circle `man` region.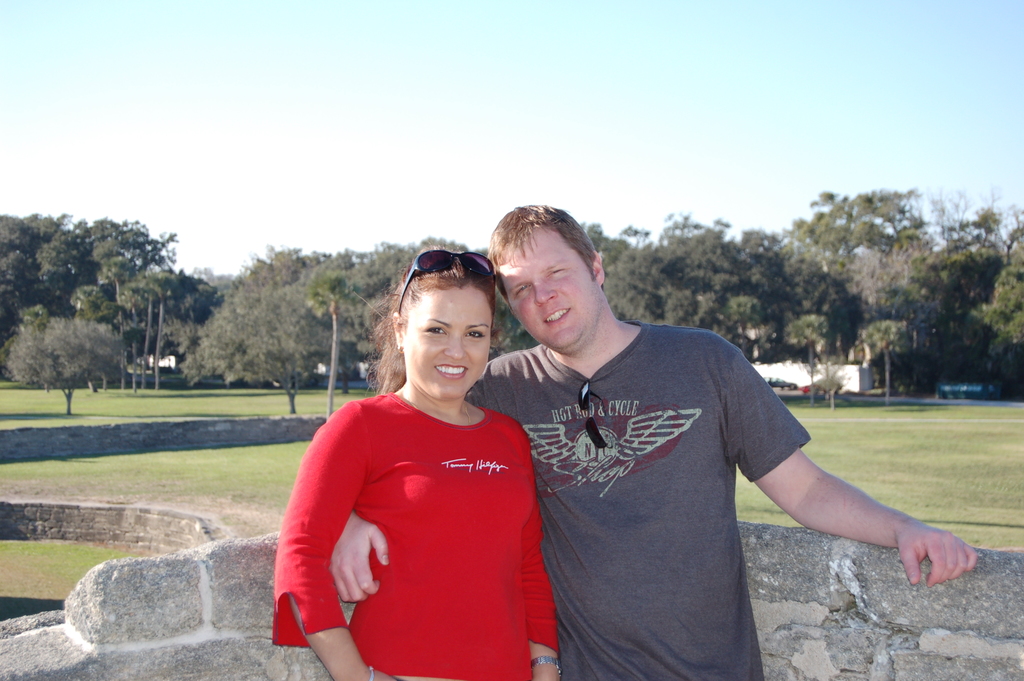
Region: x1=330, y1=204, x2=976, y2=680.
